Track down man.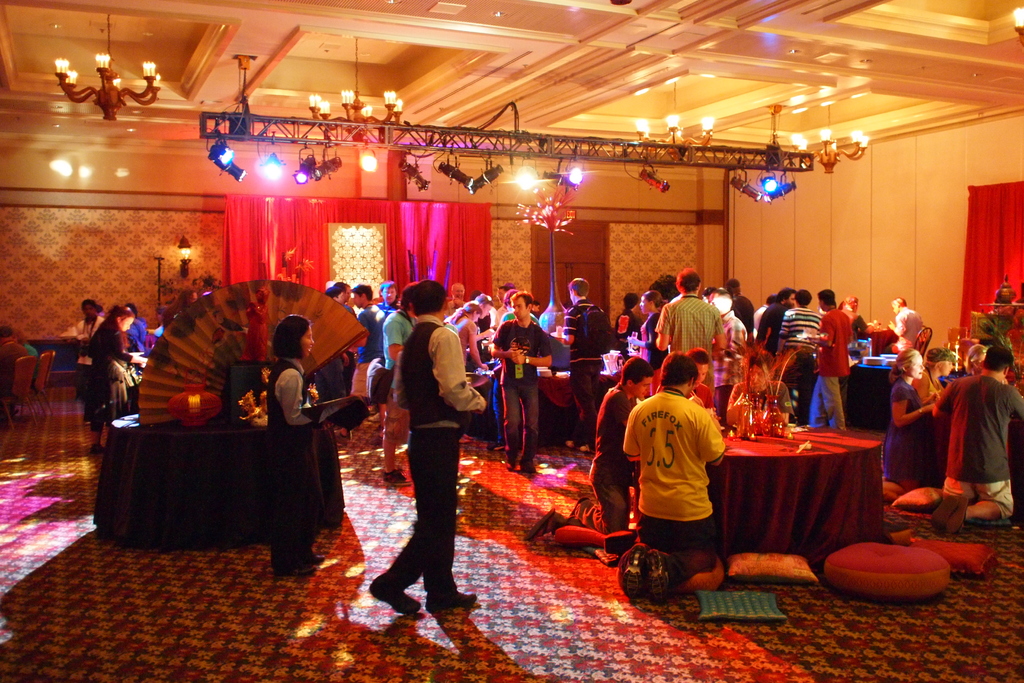
Tracked to region(619, 361, 745, 605).
